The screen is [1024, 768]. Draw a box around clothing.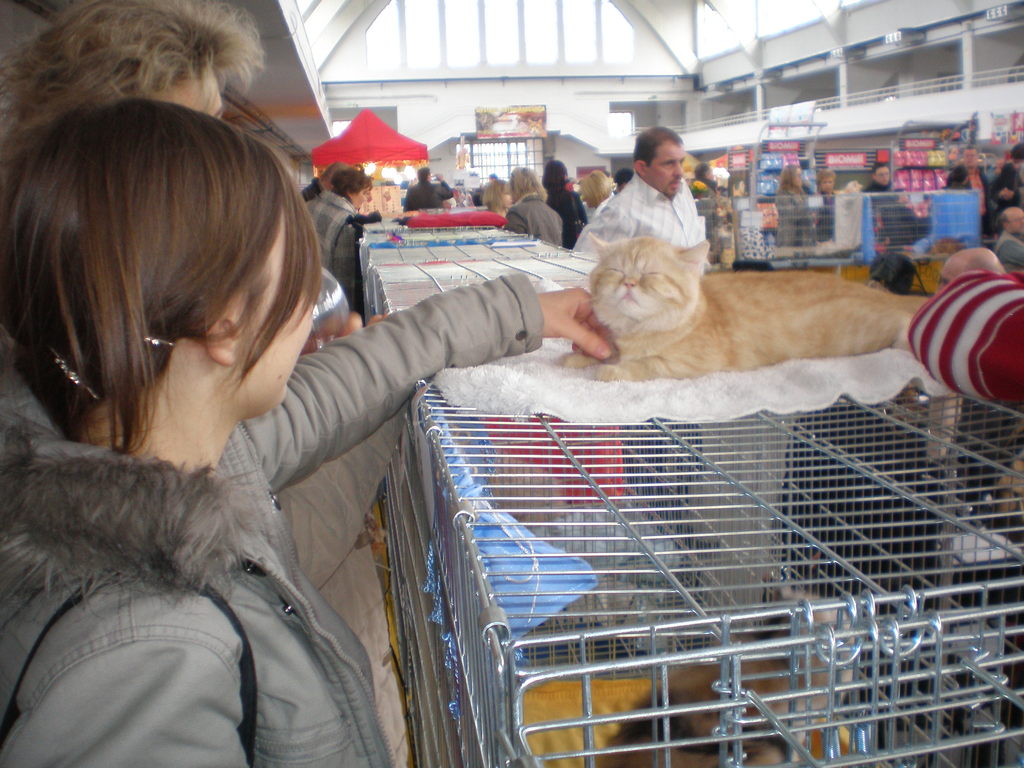
pyautogui.locateOnScreen(0, 268, 565, 767).
